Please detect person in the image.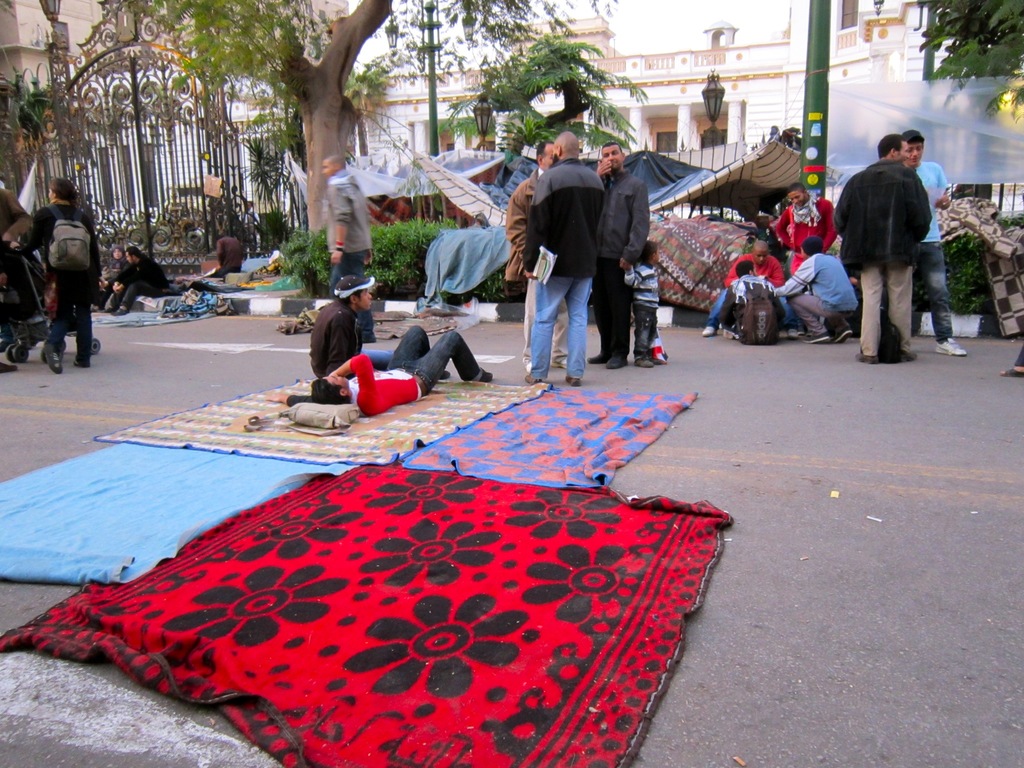
(13,171,99,372).
